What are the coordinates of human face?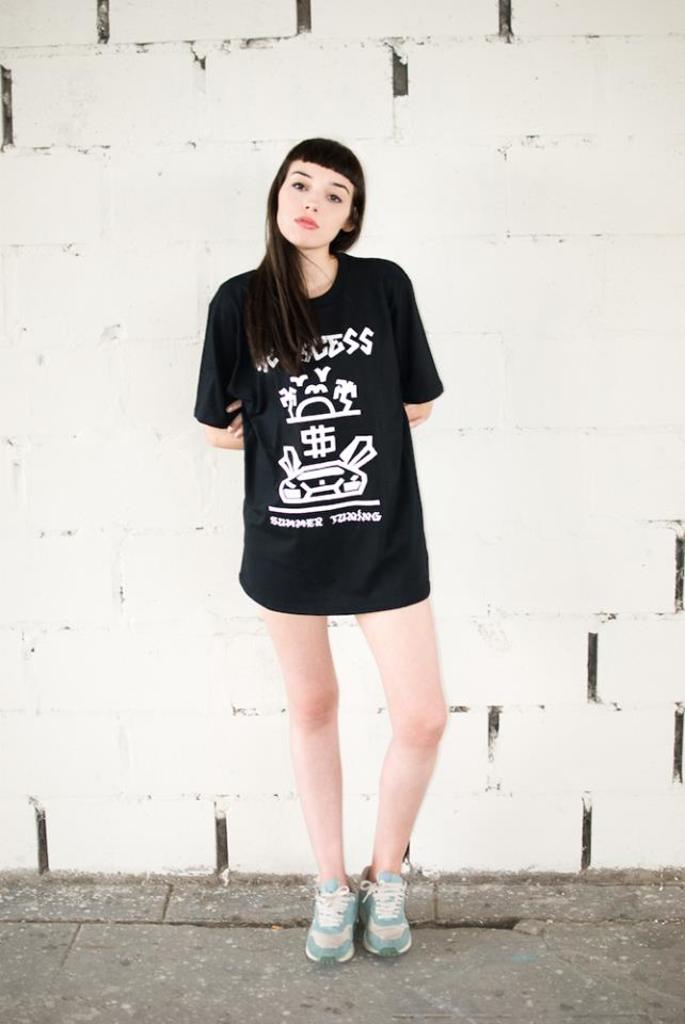
{"x1": 274, "y1": 146, "x2": 350, "y2": 247}.
